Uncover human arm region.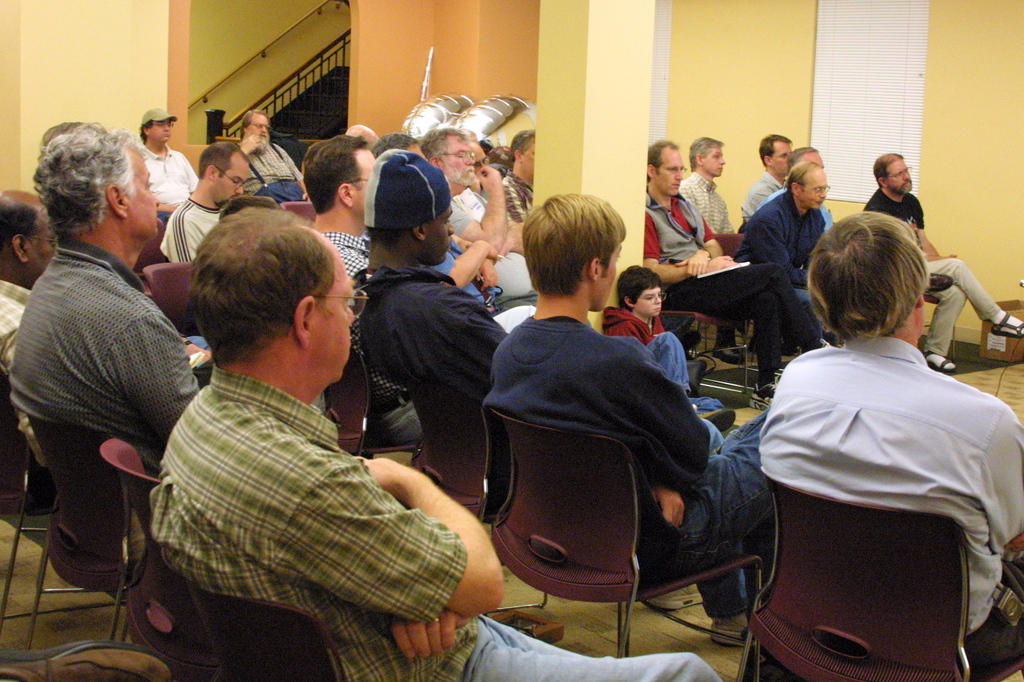
Uncovered: (440, 314, 496, 398).
